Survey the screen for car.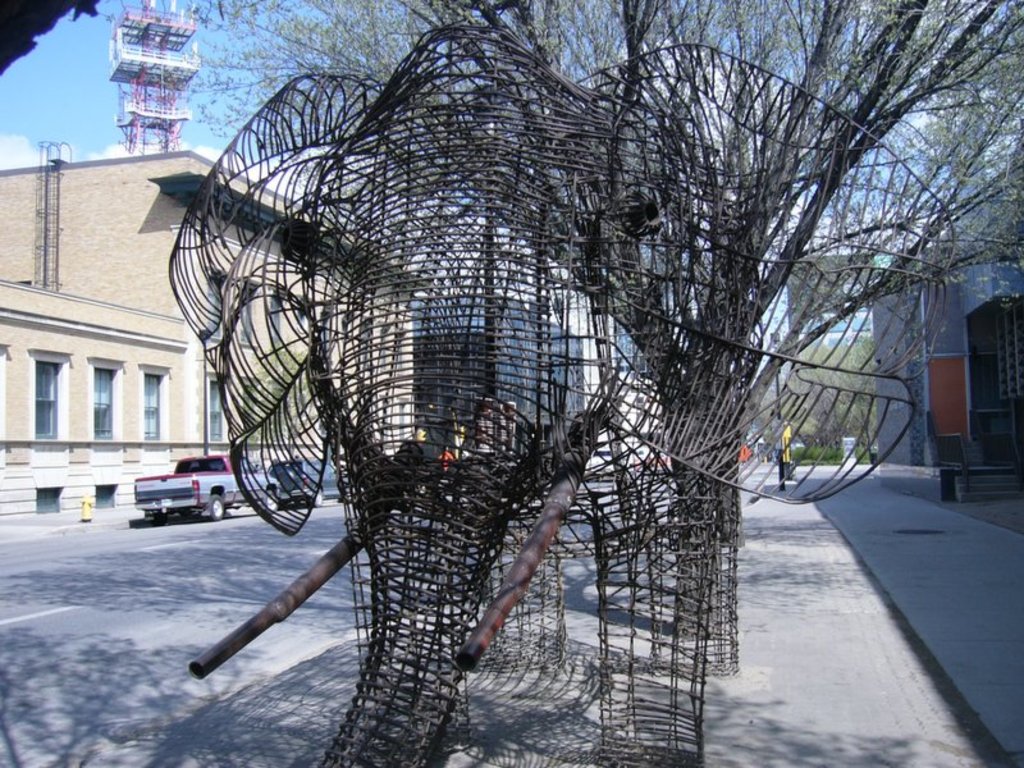
Survey found: box(739, 445, 753, 466).
